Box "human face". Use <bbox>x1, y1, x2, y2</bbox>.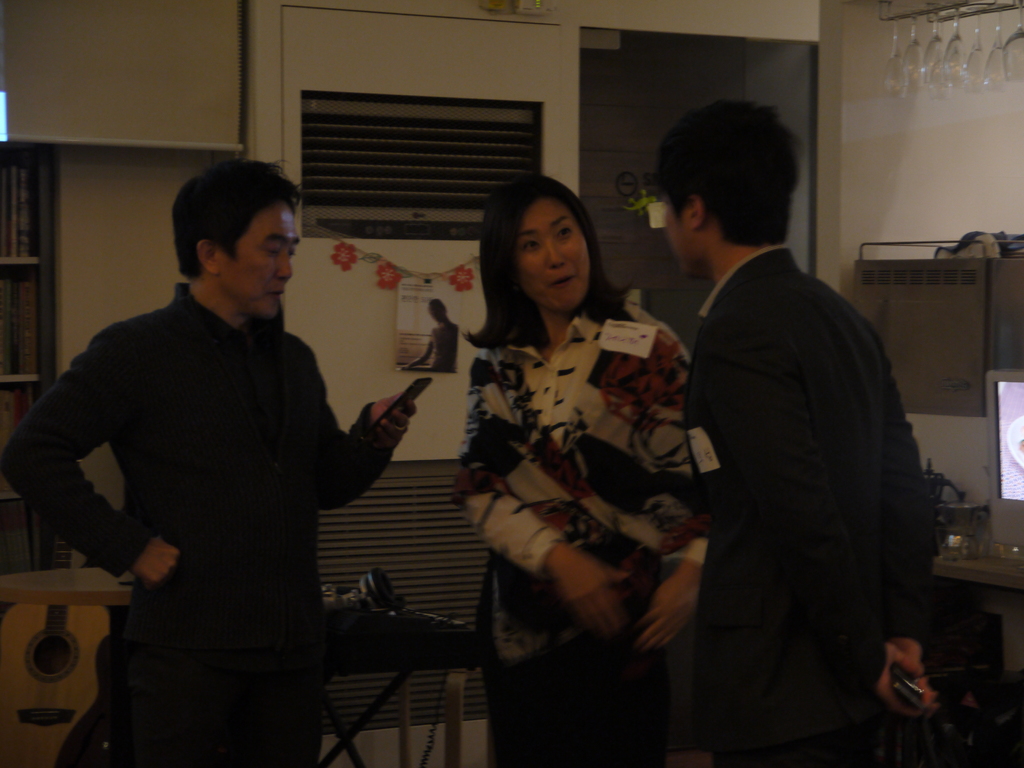
<bbox>662, 198, 701, 280</bbox>.
